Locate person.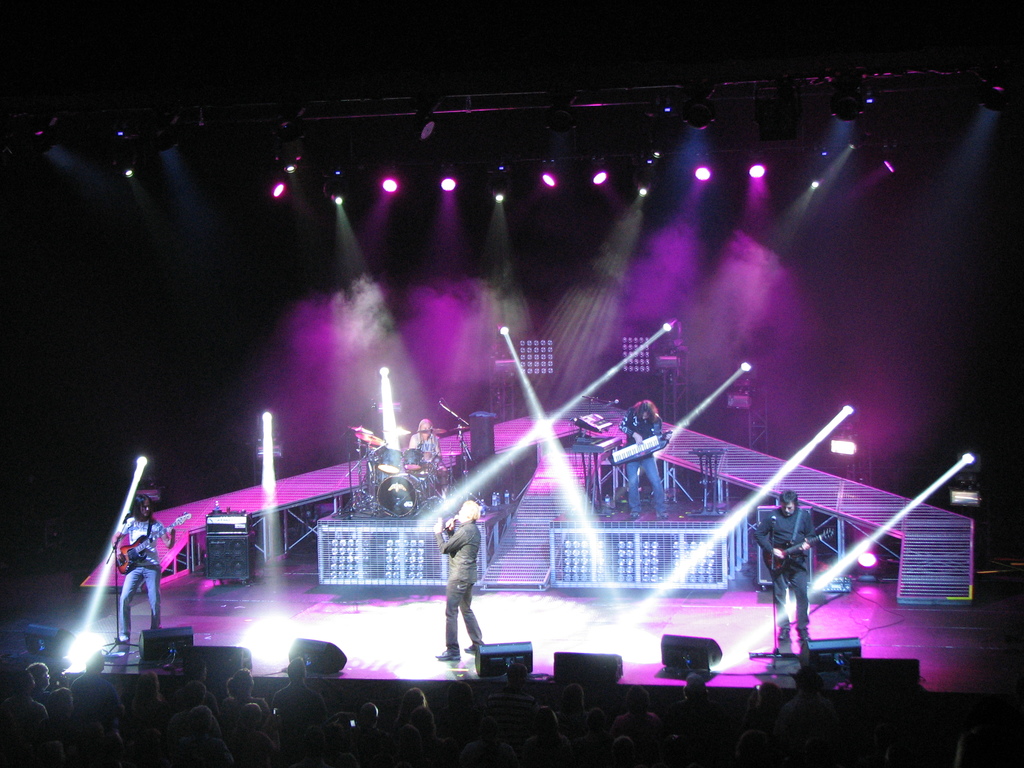
Bounding box: [left=111, top=491, right=177, bottom=643].
